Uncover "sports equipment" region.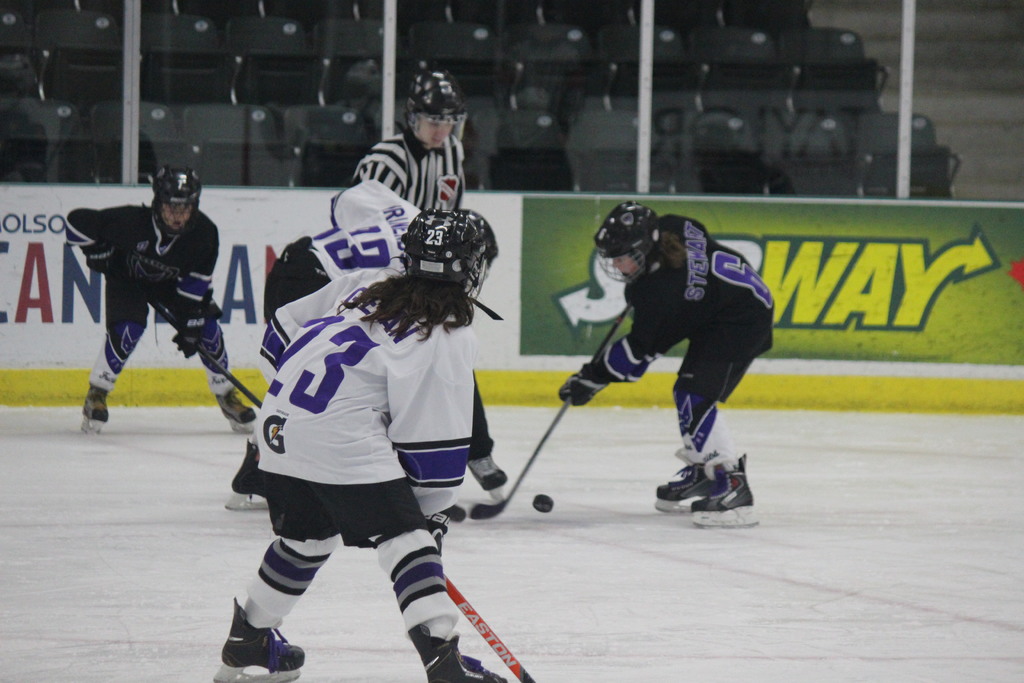
Uncovered: (215,385,257,431).
